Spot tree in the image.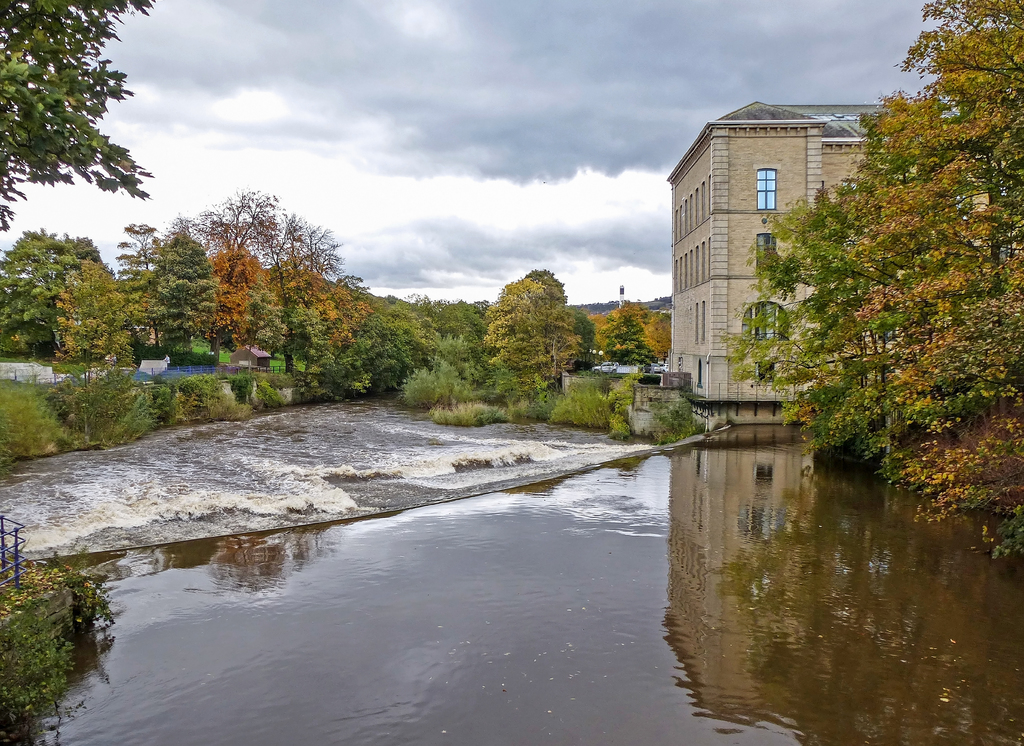
tree found at <bbox>738, 137, 913, 483</bbox>.
